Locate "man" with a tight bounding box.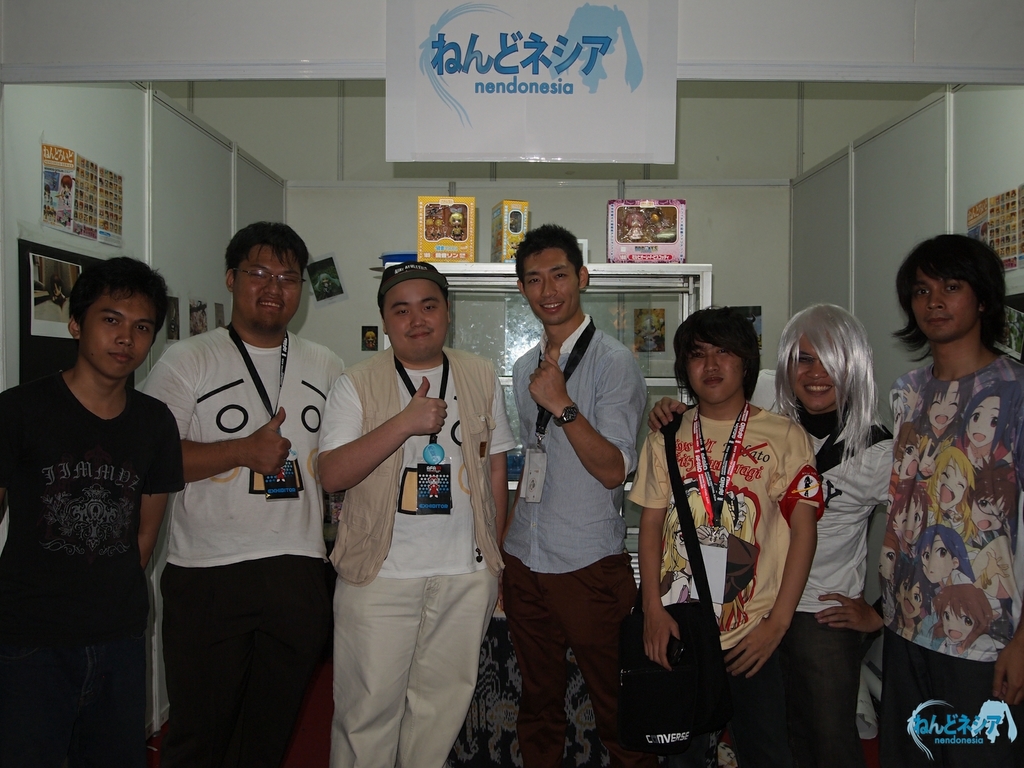
{"x1": 879, "y1": 228, "x2": 1023, "y2": 767}.
